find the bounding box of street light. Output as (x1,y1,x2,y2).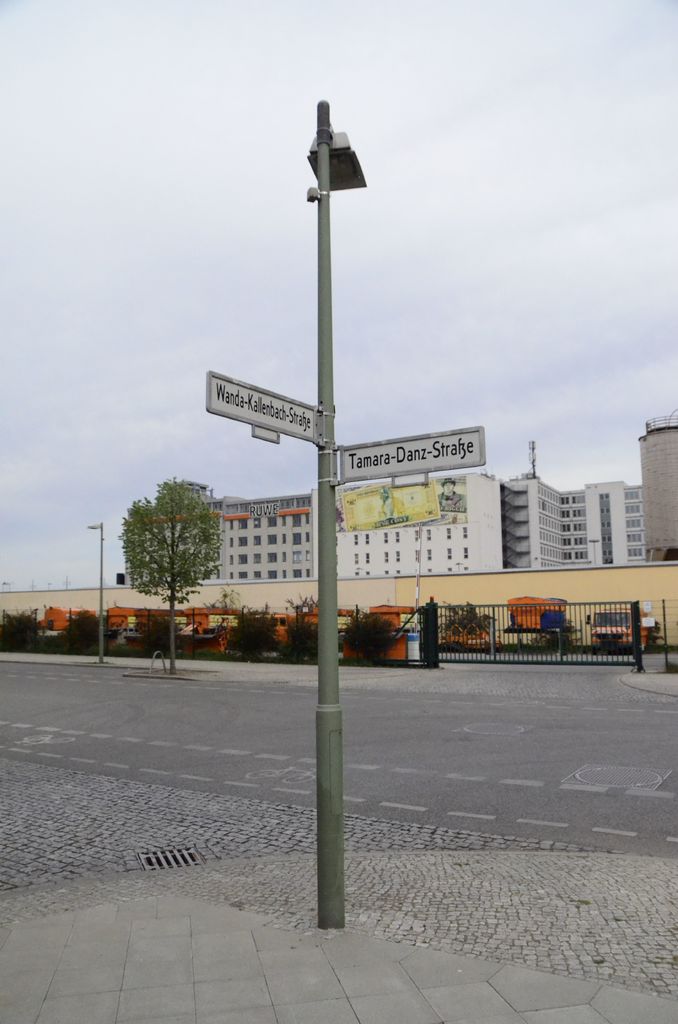
(83,518,106,662).
